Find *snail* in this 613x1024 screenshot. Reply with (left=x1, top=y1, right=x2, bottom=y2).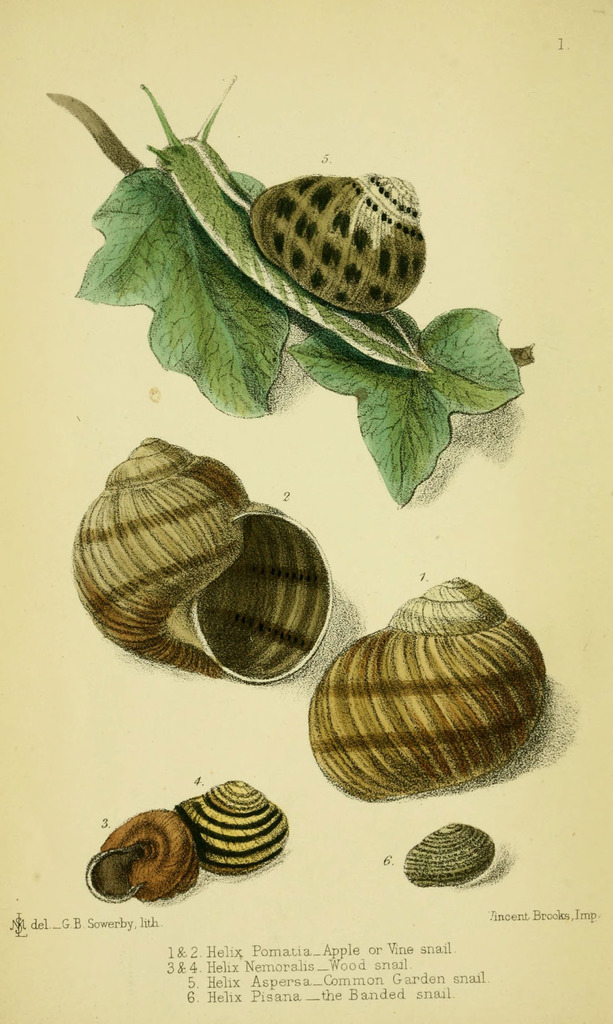
(left=73, top=429, right=329, bottom=691).
